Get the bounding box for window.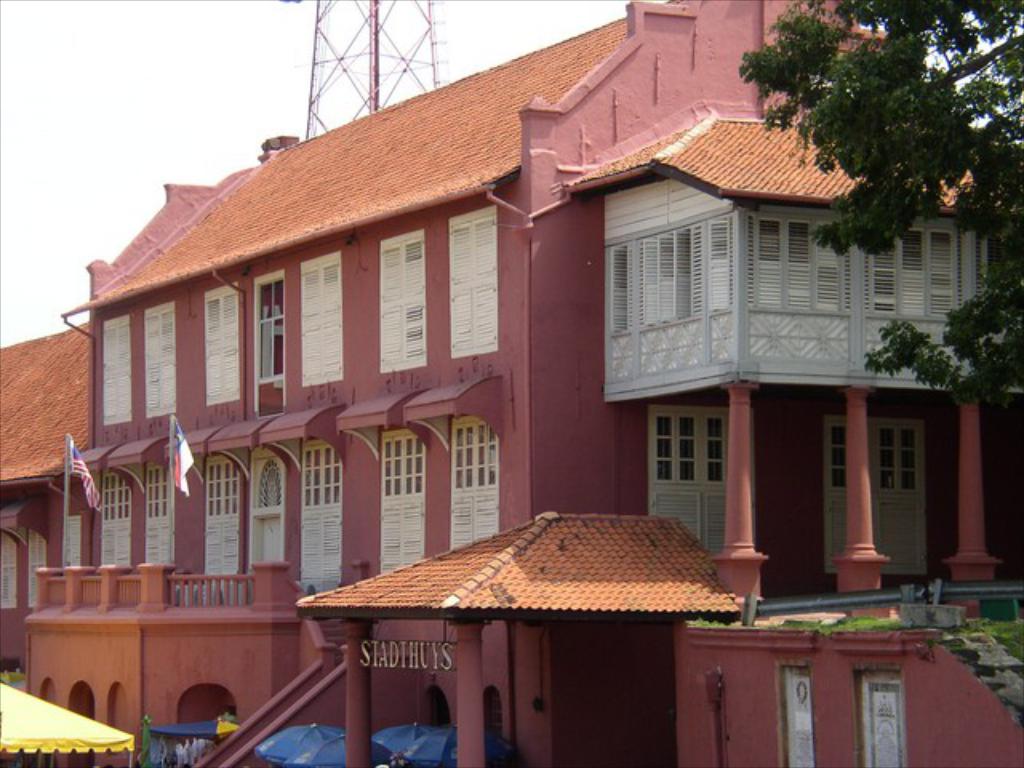
x1=378 y1=430 x2=429 y2=579.
